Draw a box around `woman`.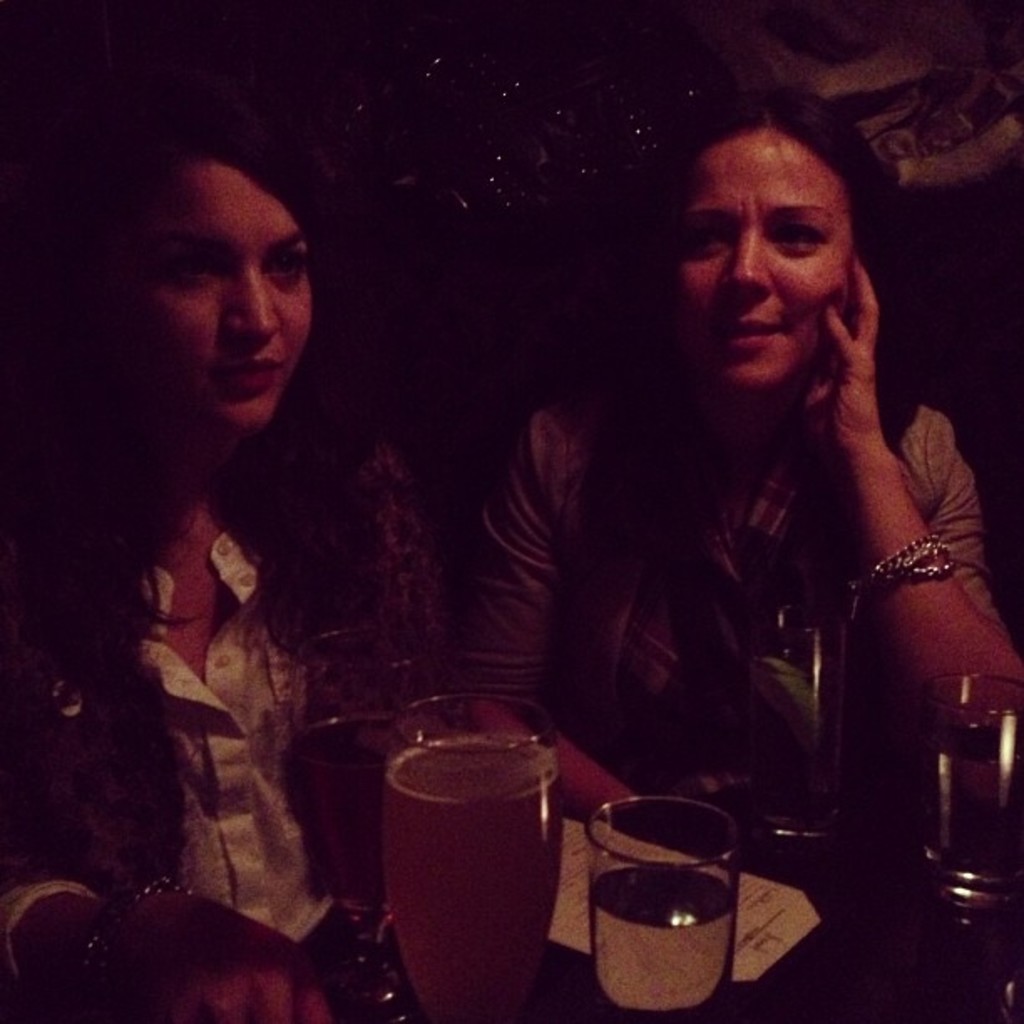
l=2, t=129, r=425, b=937.
